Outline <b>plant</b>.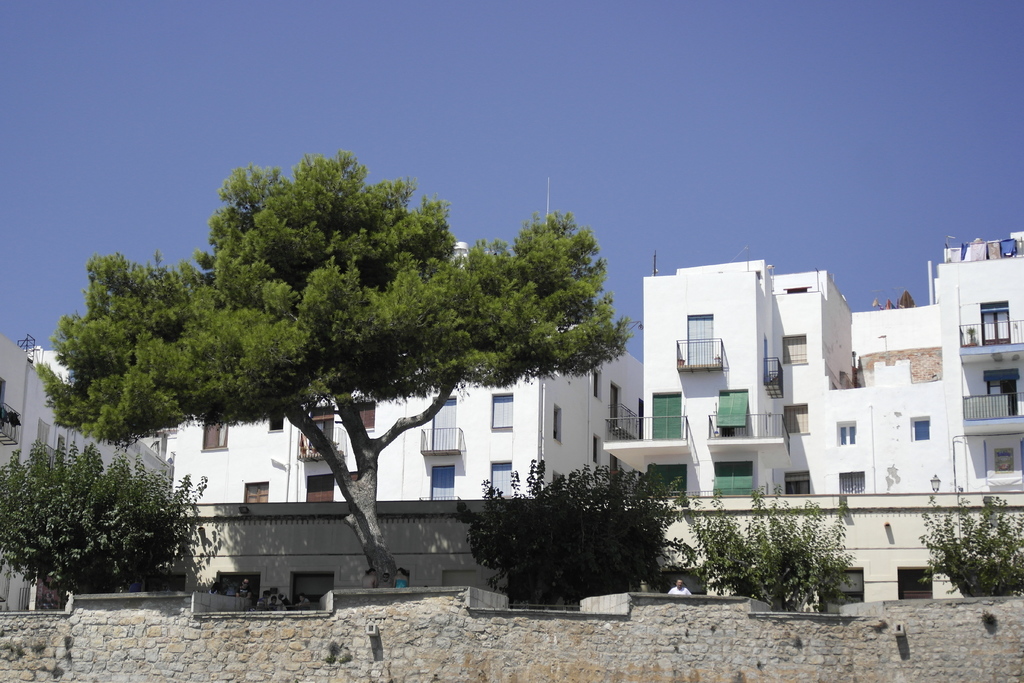
Outline: 51:664:66:676.
